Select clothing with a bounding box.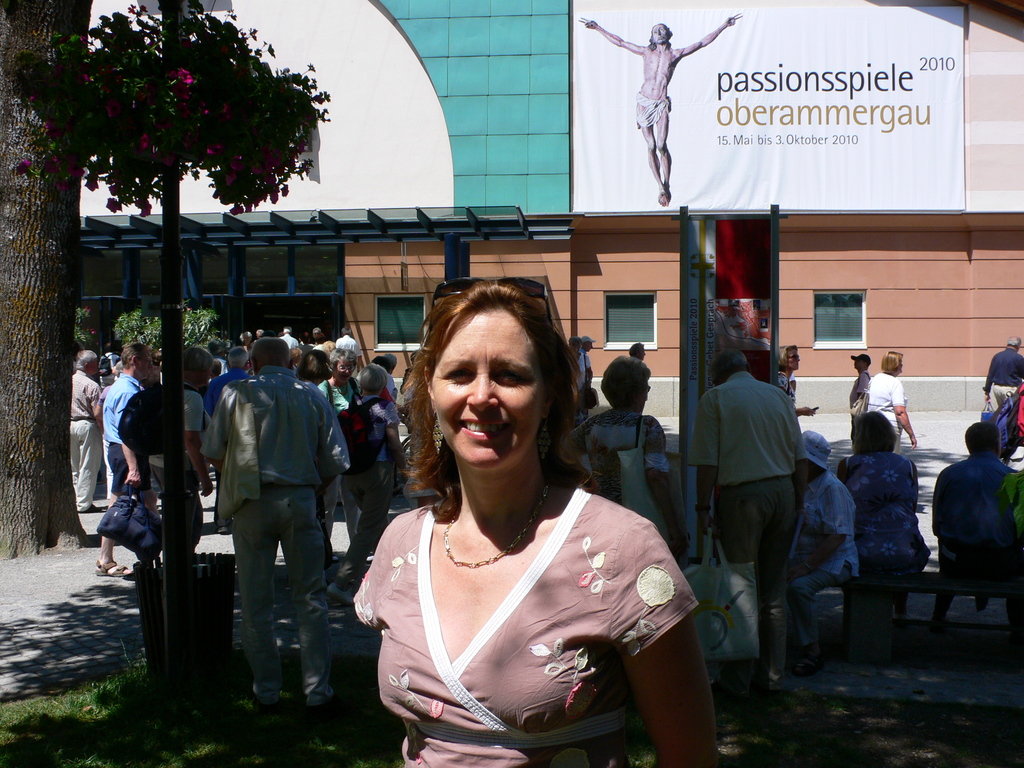
860 378 900 438.
